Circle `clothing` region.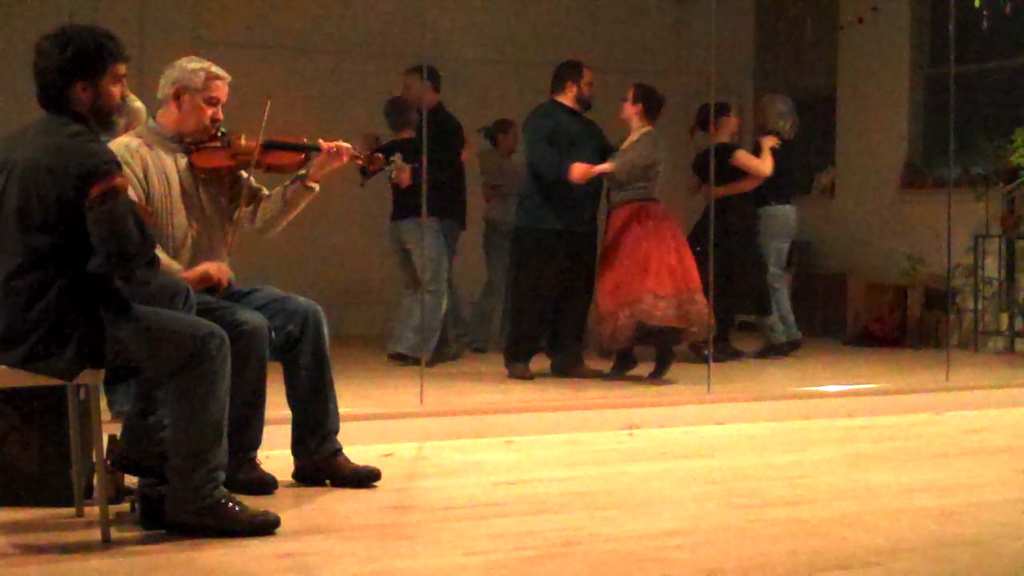
Region: BBox(750, 134, 801, 342).
